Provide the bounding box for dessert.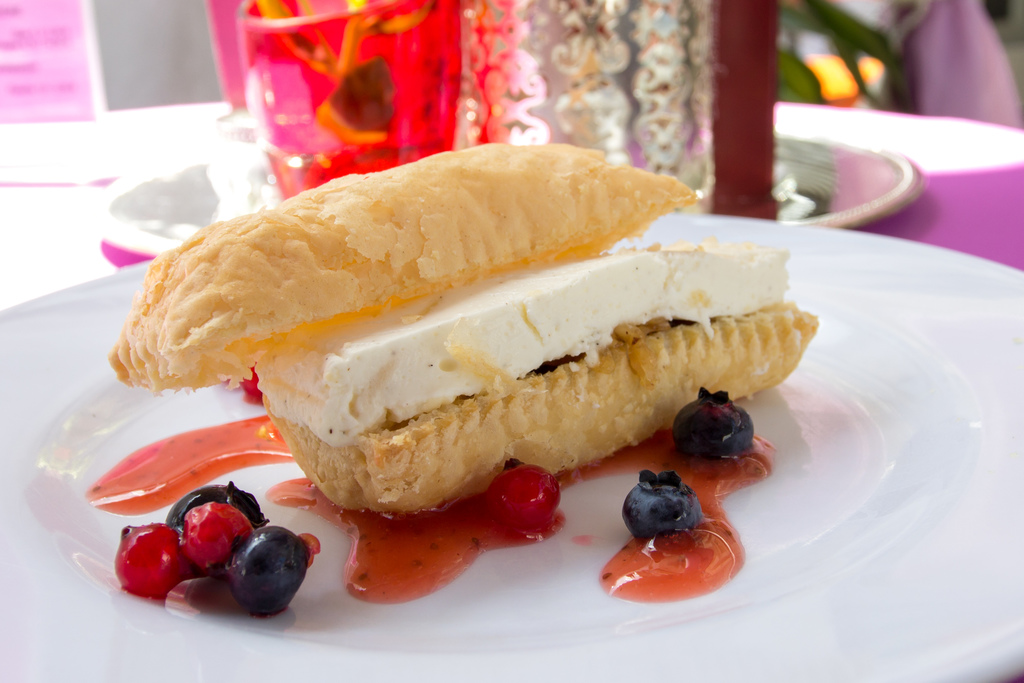
bbox=(112, 138, 691, 394).
